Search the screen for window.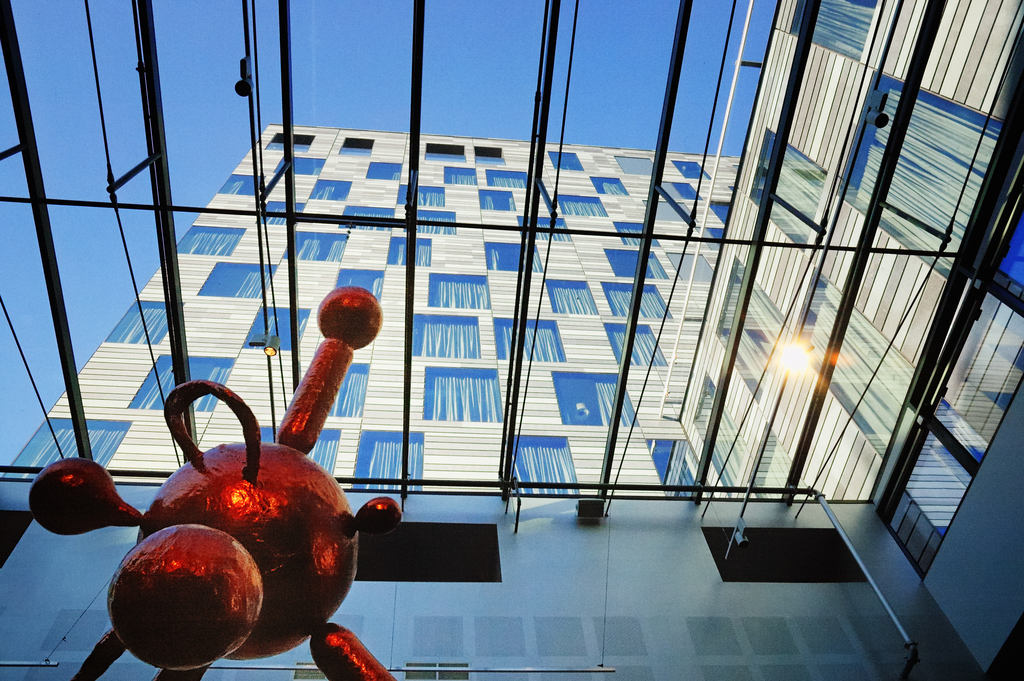
Found at <bbox>719, 256, 788, 403</bbox>.
